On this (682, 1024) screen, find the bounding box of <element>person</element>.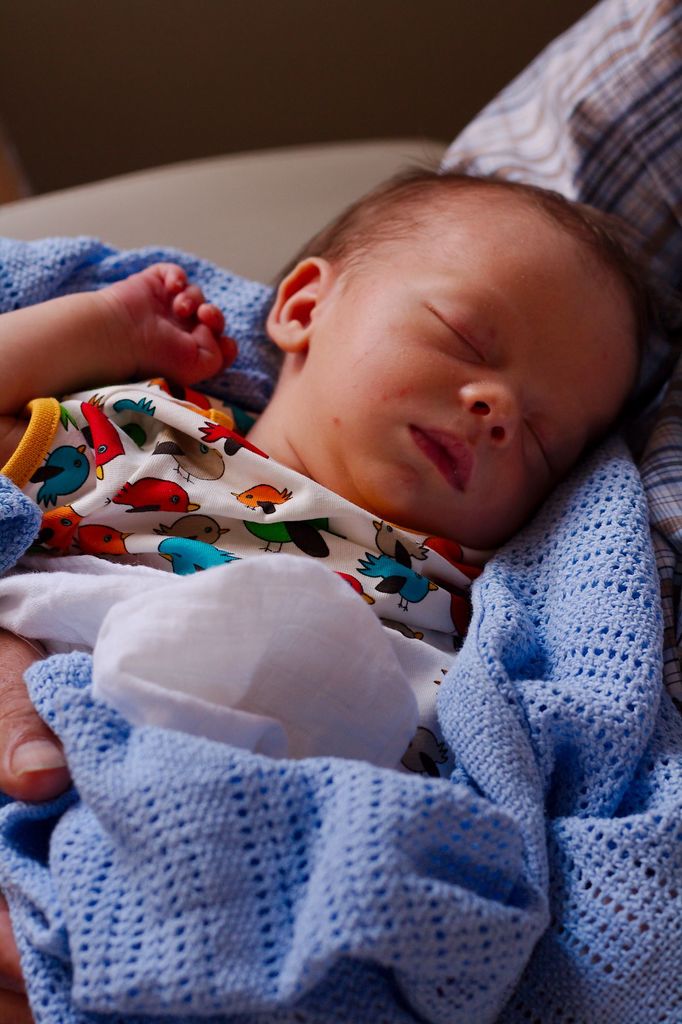
Bounding box: 0,160,658,781.
